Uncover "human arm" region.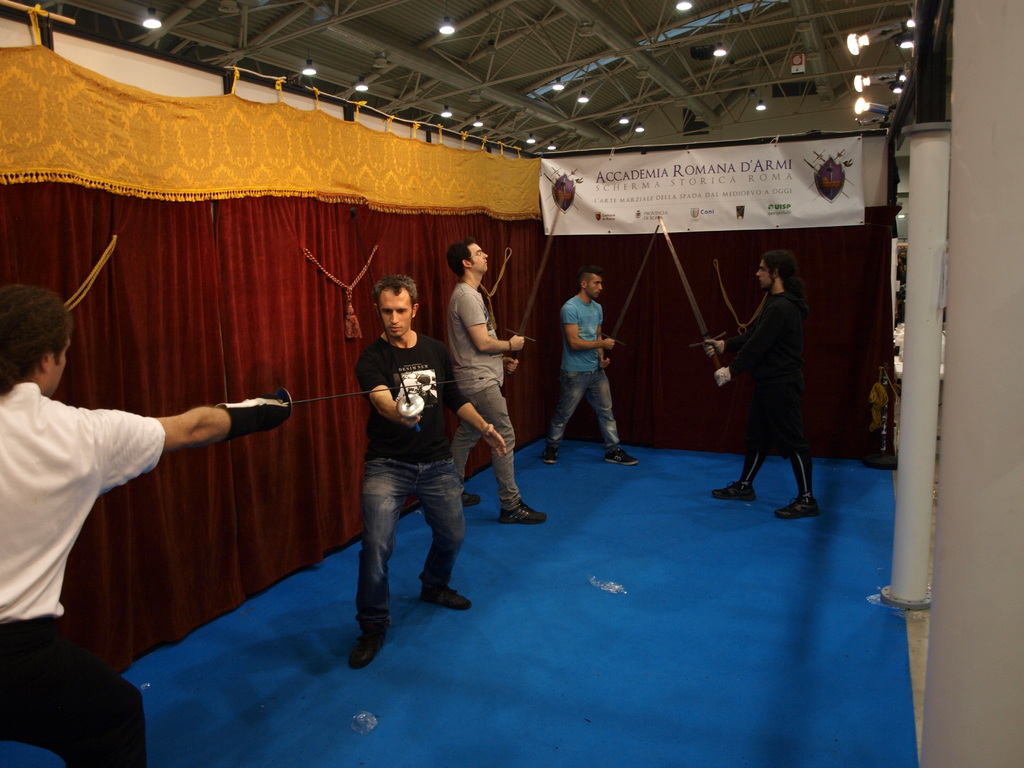
Uncovered: <region>83, 388, 294, 497</region>.
